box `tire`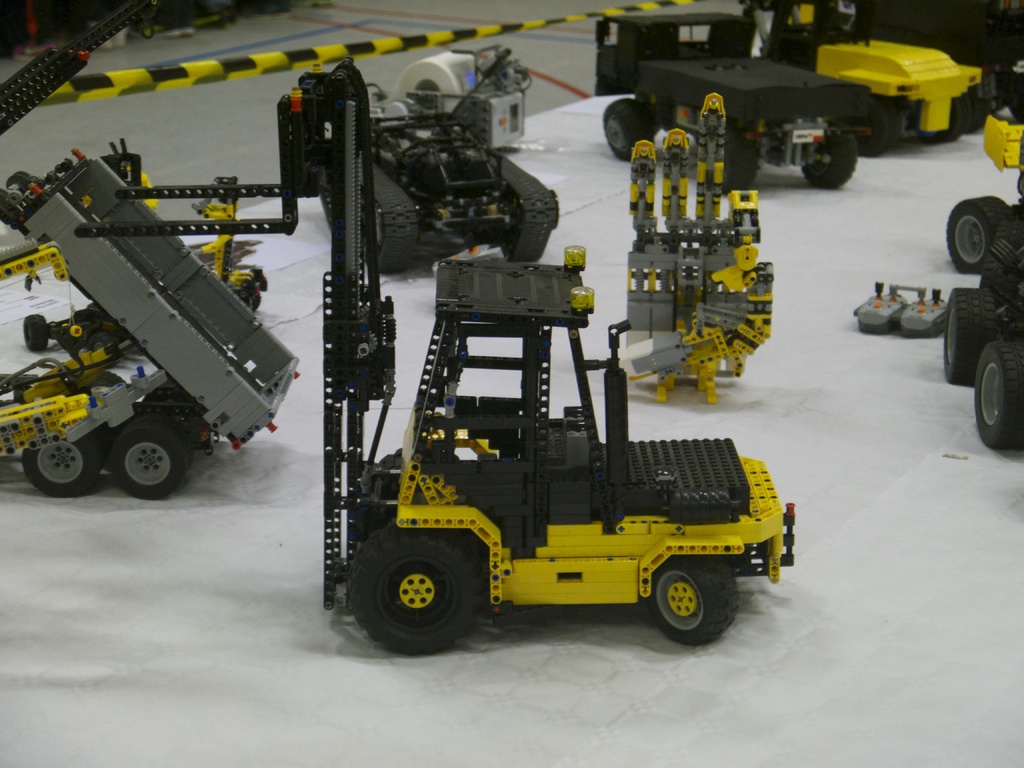
box=[796, 131, 859, 188]
